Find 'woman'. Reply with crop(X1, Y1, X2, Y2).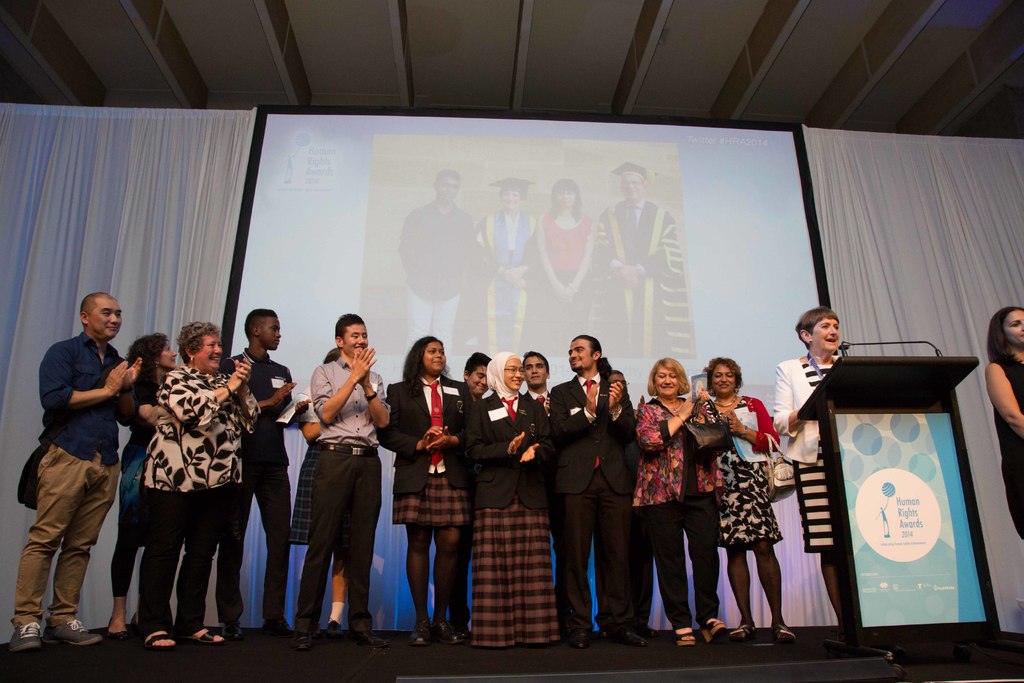
crop(983, 300, 1023, 539).
